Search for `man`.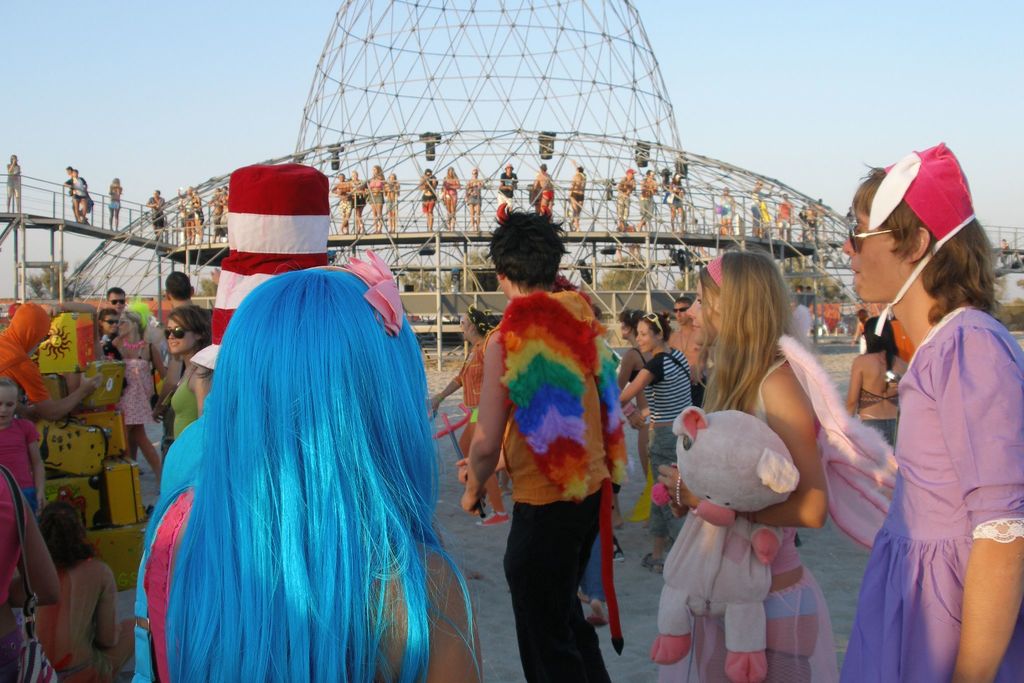
Found at locate(105, 282, 133, 320).
